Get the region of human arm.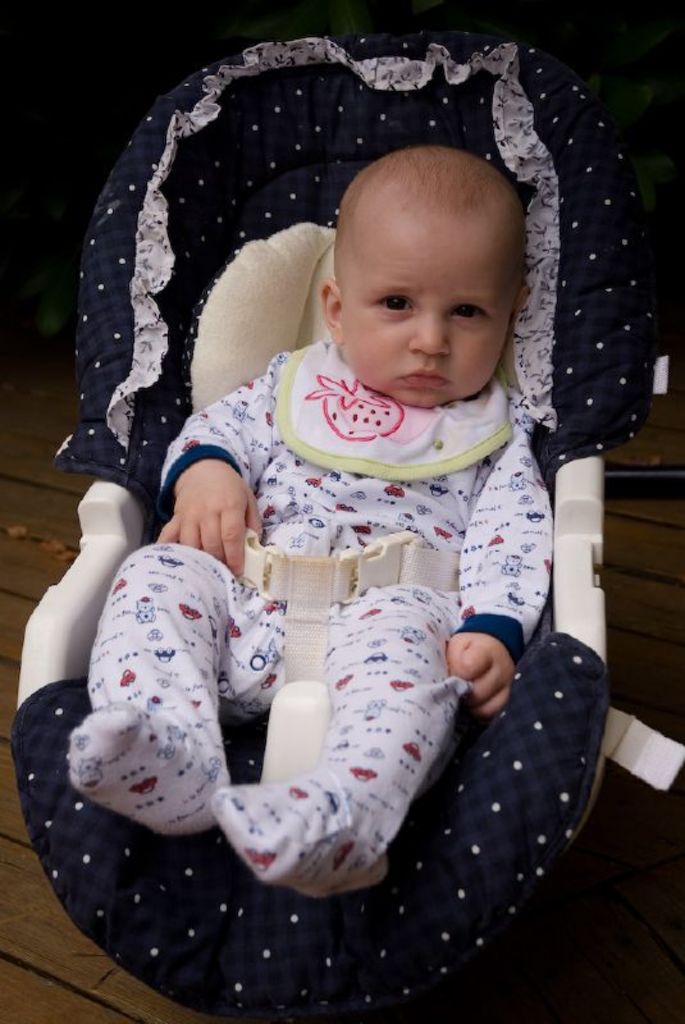
(x1=152, y1=371, x2=265, y2=576).
